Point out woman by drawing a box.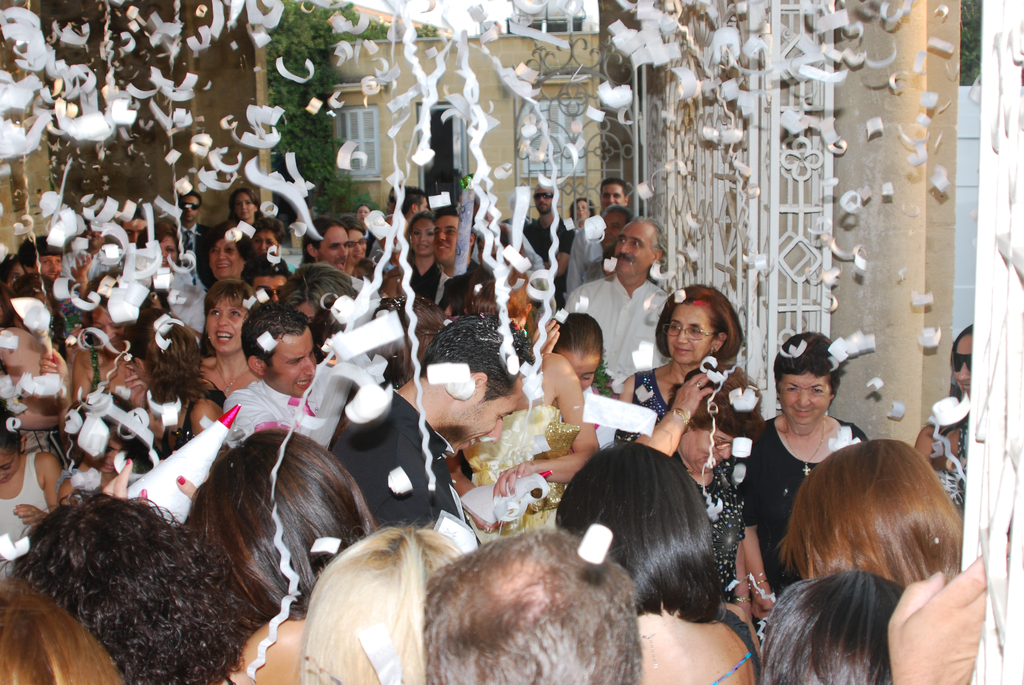
Rect(180, 434, 383, 622).
